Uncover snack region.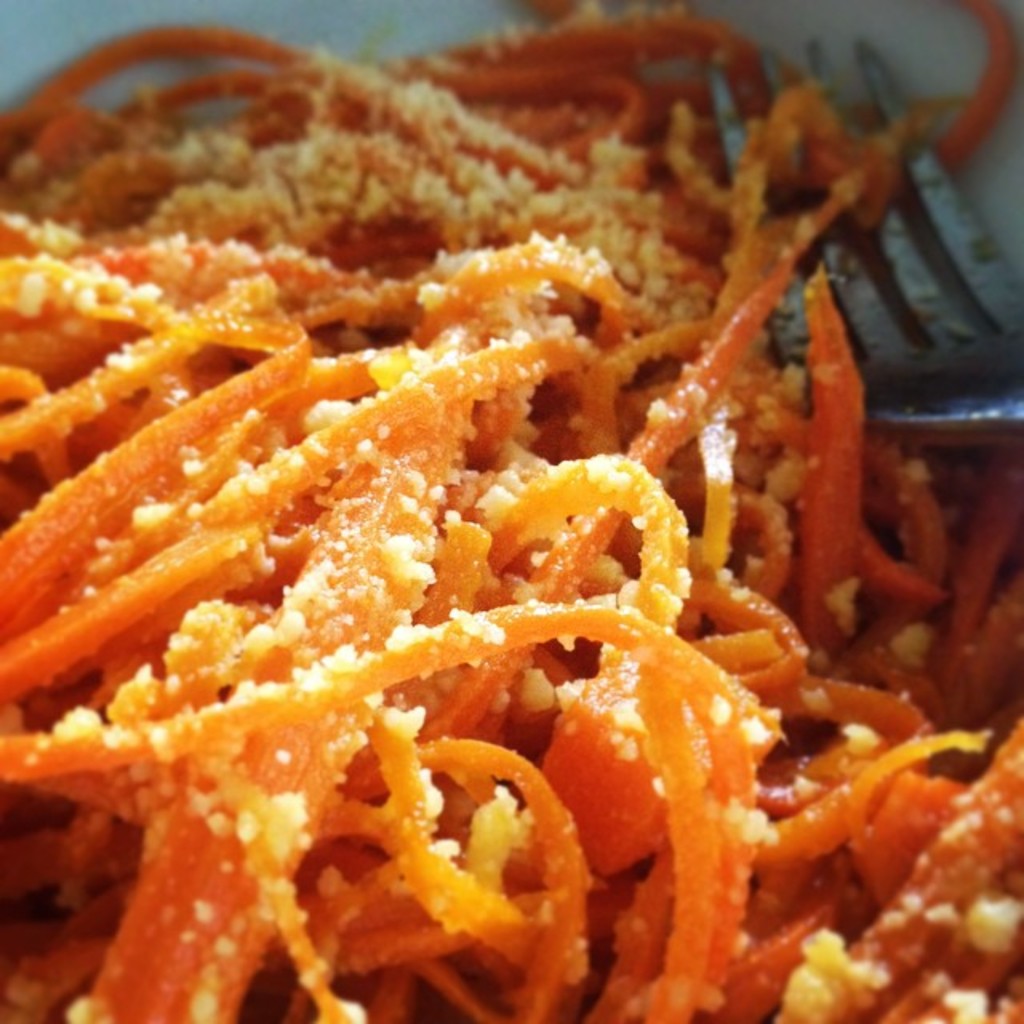
Uncovered: [0, 58, 1013, 1023].
